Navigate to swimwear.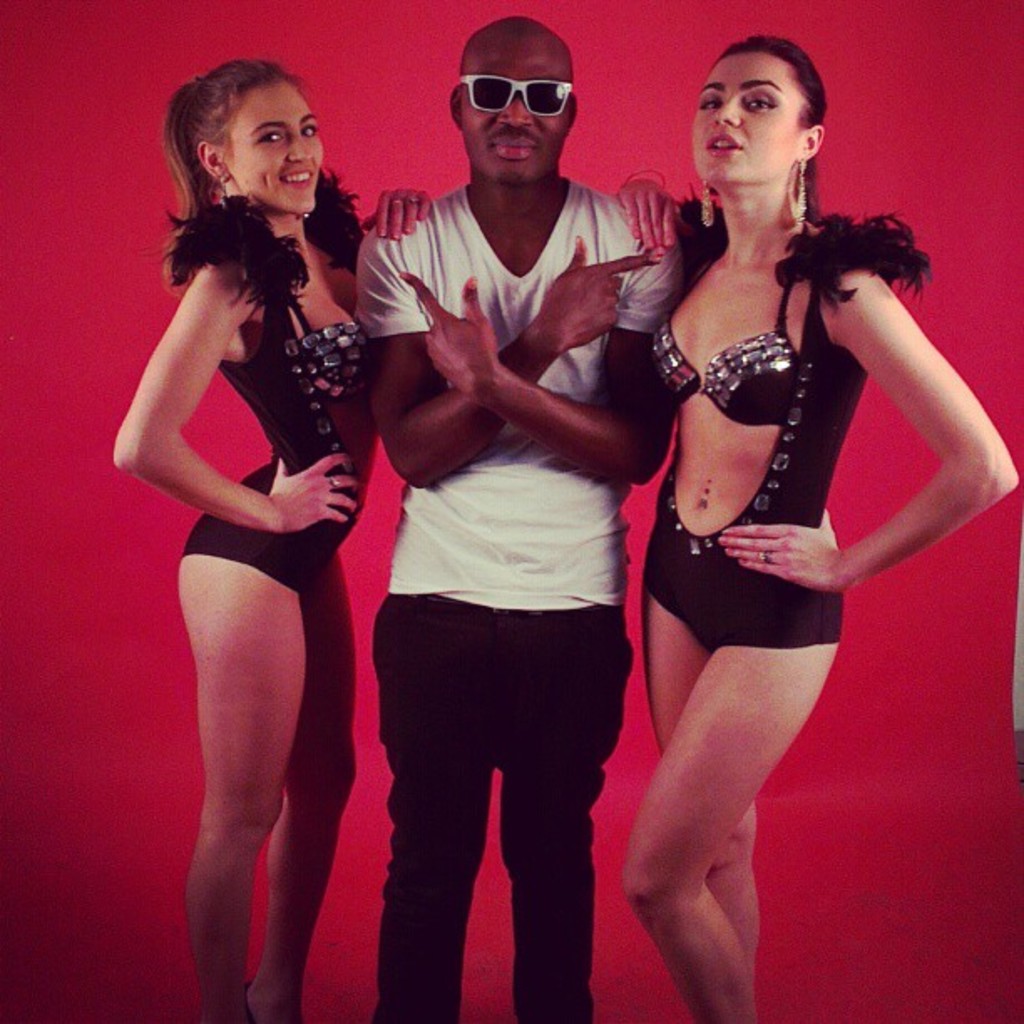
Navigation target: [x1=278, y1=286, x2=370, y2=395].
